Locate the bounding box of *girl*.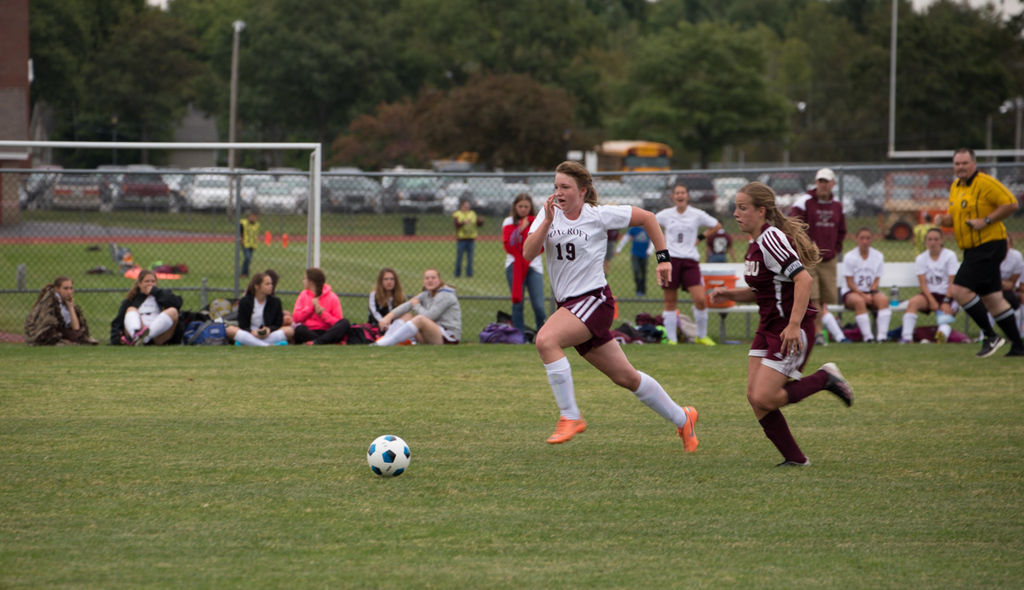
Bounding box: x1=370, y1=269, x2=409, y2=325.
